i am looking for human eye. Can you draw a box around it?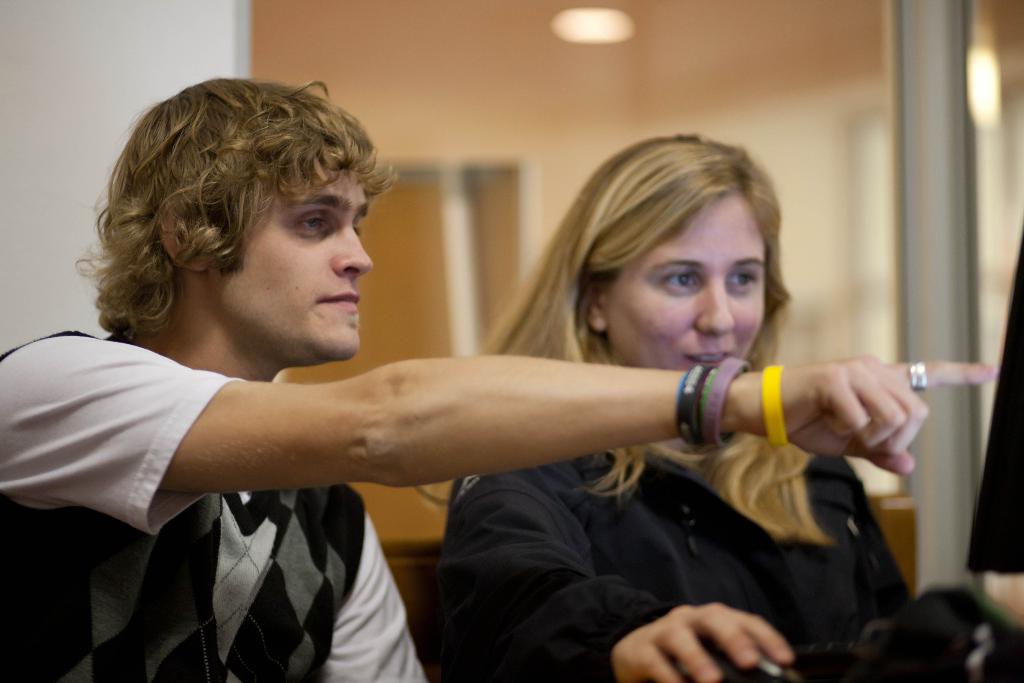
Sure, the bounding box is x1=721, y1=268, x2=757, y2=292.
